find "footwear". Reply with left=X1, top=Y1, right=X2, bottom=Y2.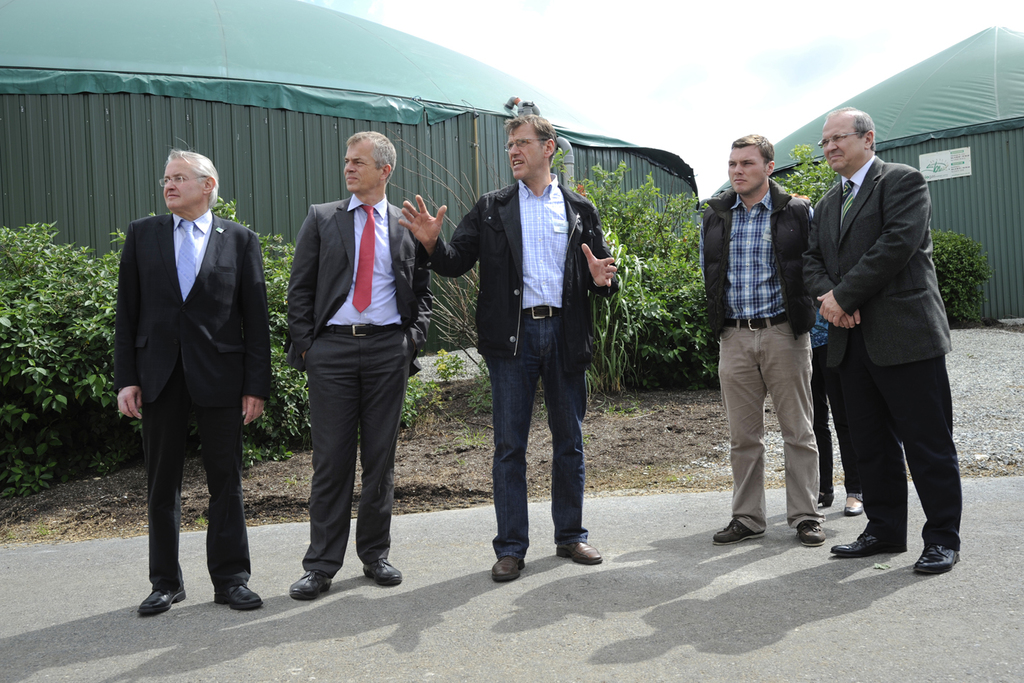
left=795, top=518, right=825, bottom=552.
